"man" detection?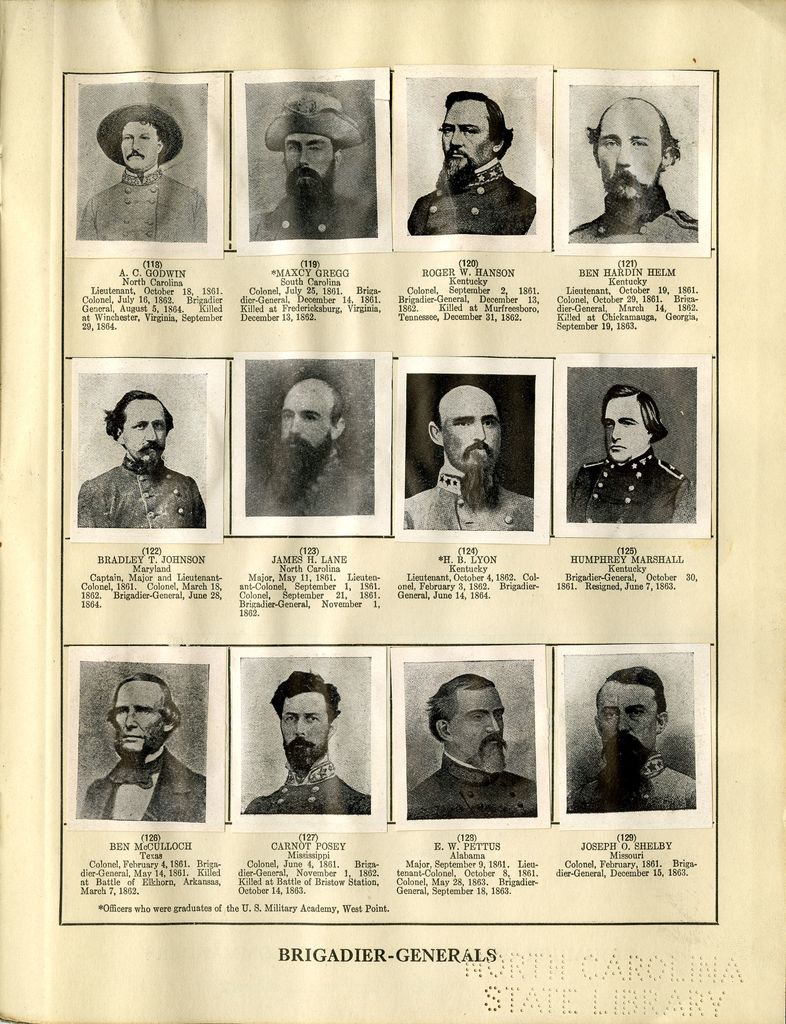
{"x1": 403, "y1": 671, "x2": 534, "y2": 818}
